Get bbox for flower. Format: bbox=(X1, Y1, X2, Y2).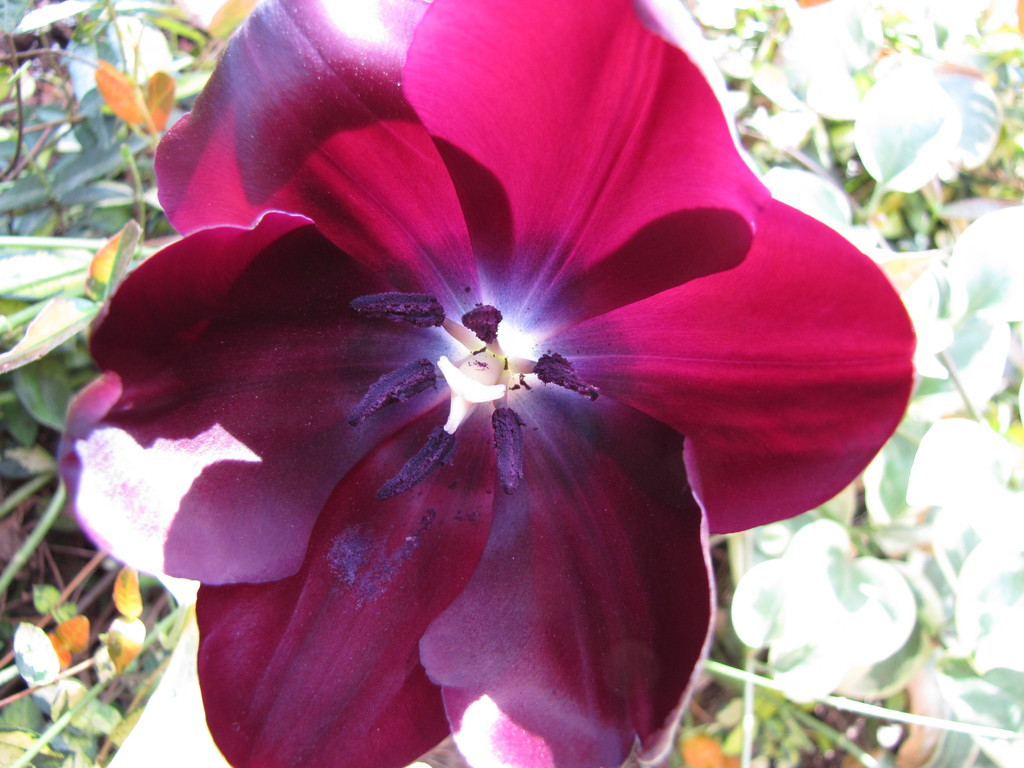
bbox=(44, 0, 921, 742).
